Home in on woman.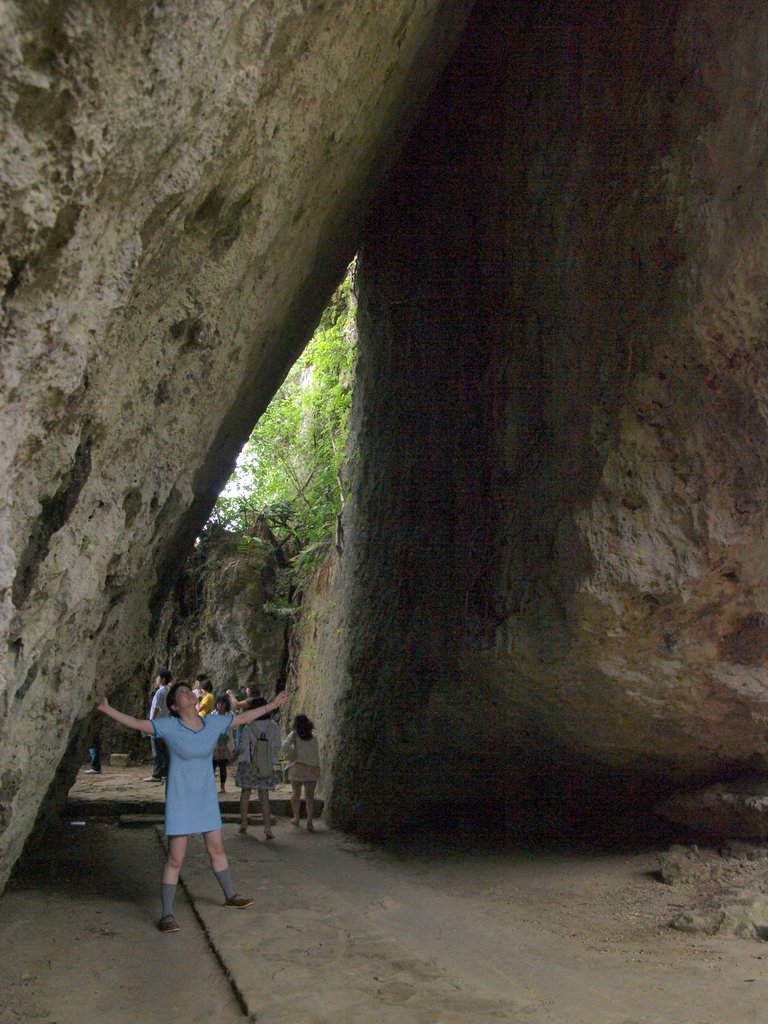
Homed in at Rect(226, 683, 257, 712).
